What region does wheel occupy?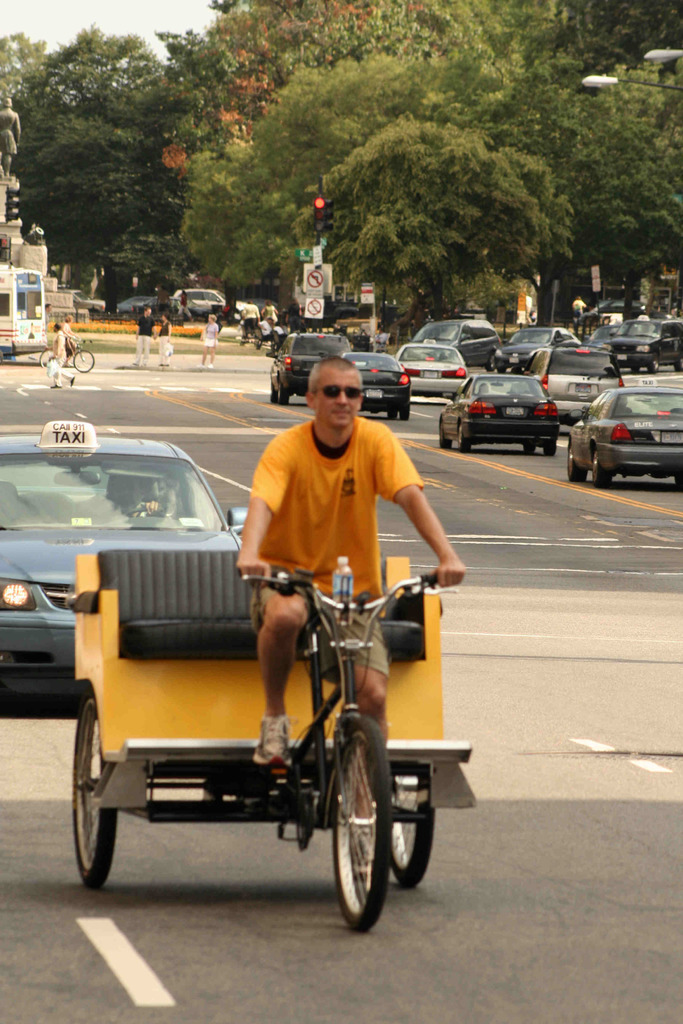
649/355/659/374.
